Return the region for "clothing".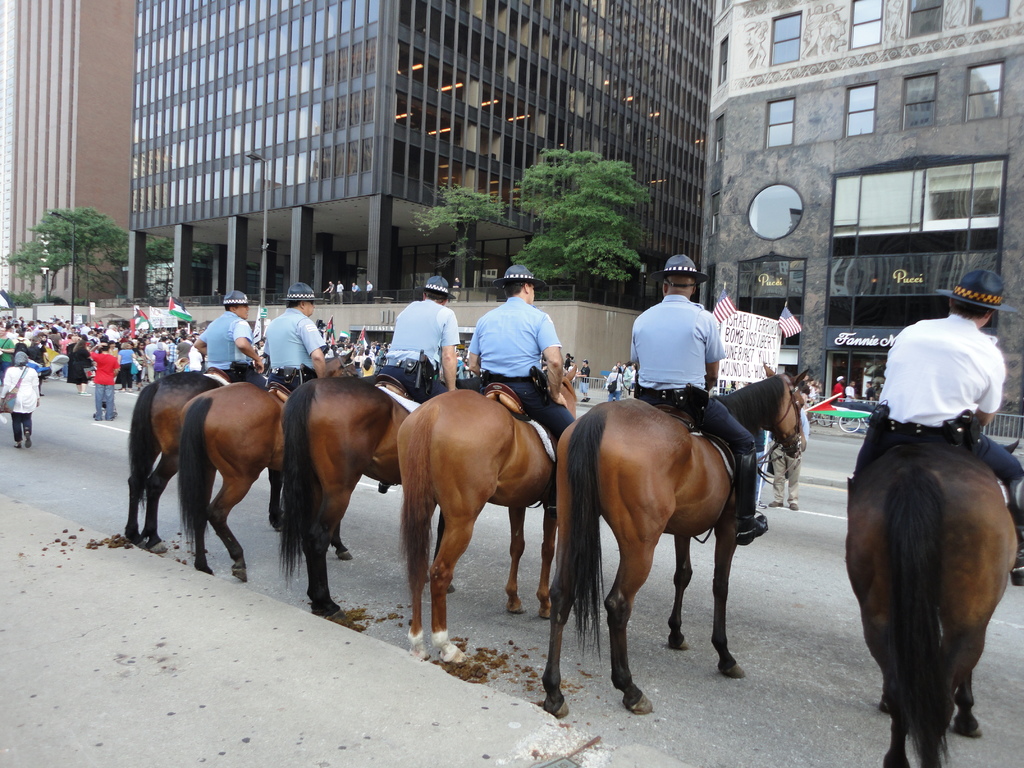
(769,407,811,504).
